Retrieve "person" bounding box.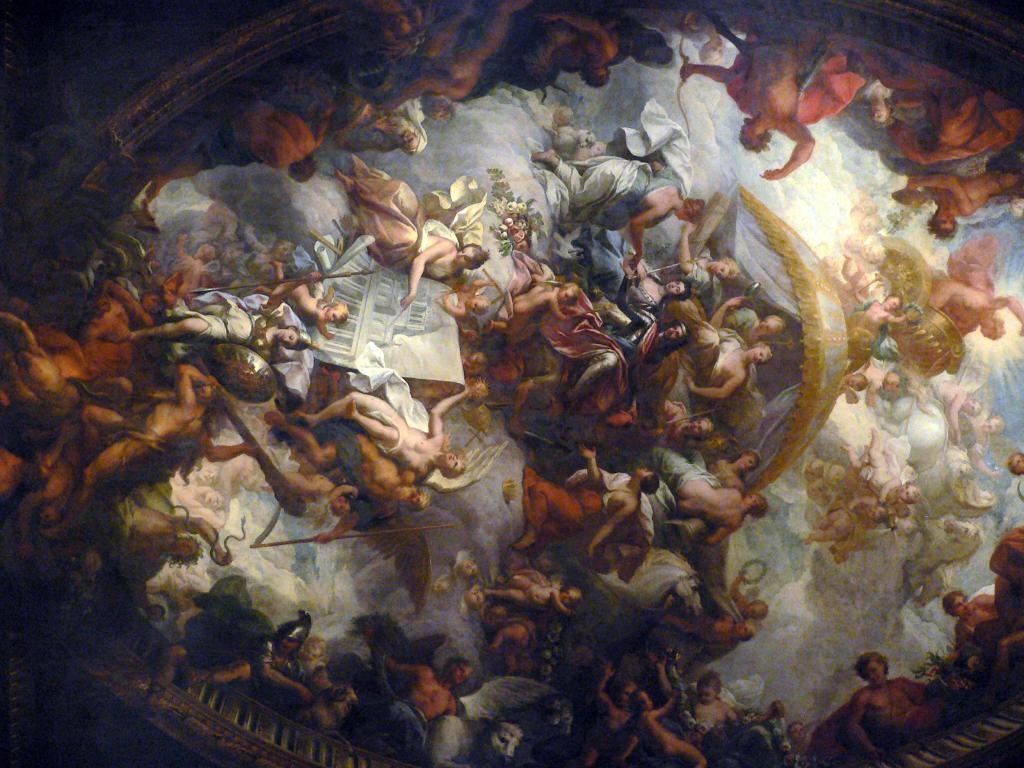
Bounding box: [331, 99, 430, 155].
